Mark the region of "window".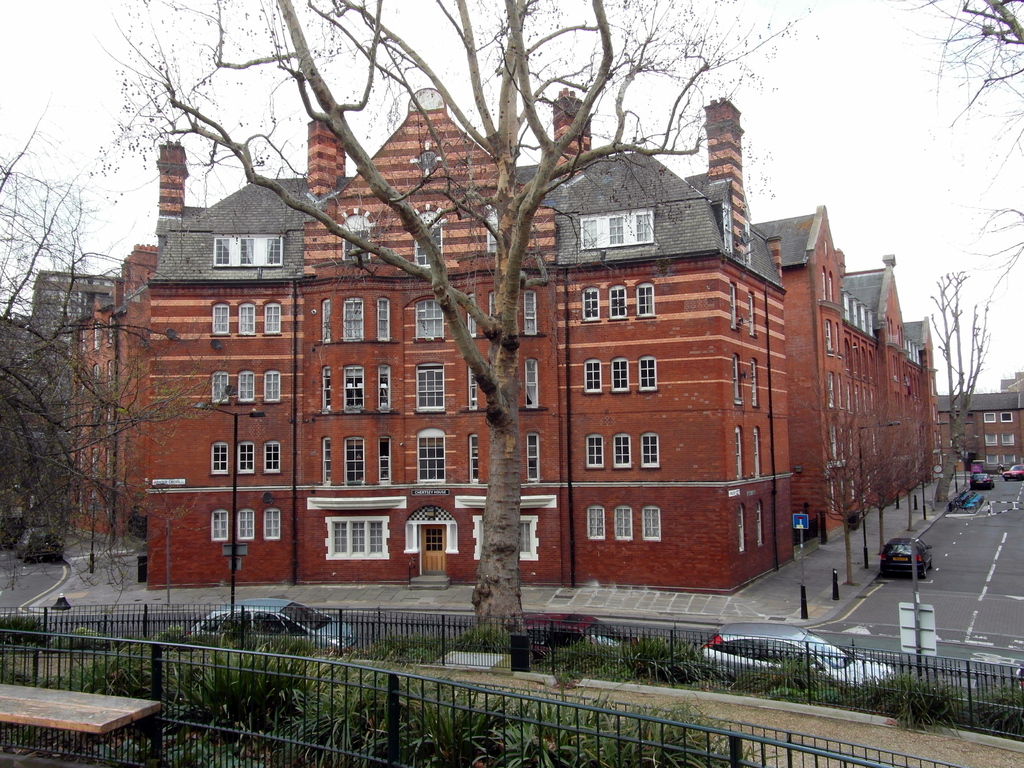
Region: (754,430,759,476).
